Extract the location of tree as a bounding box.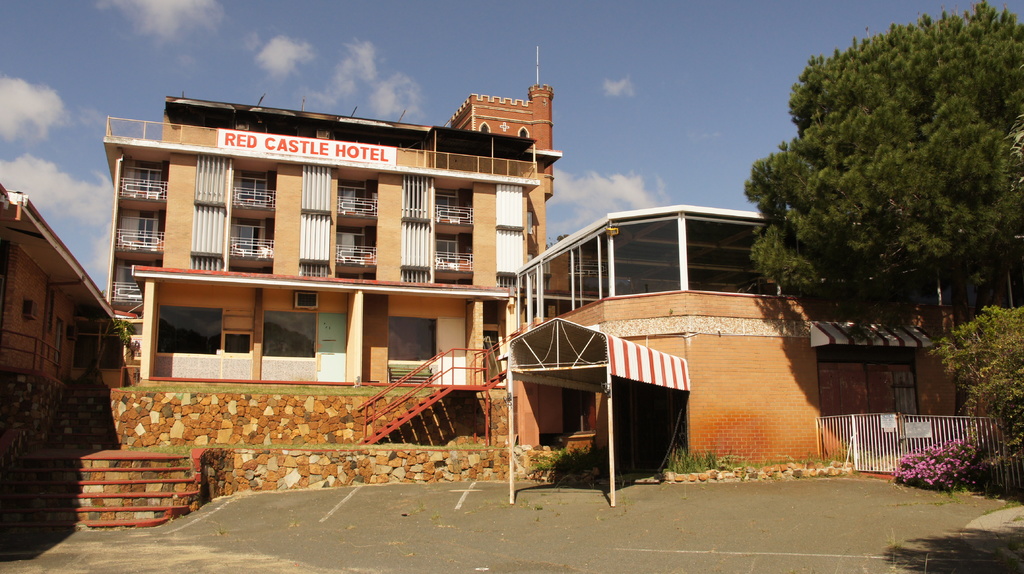
[746, 22, 1007, 323].
